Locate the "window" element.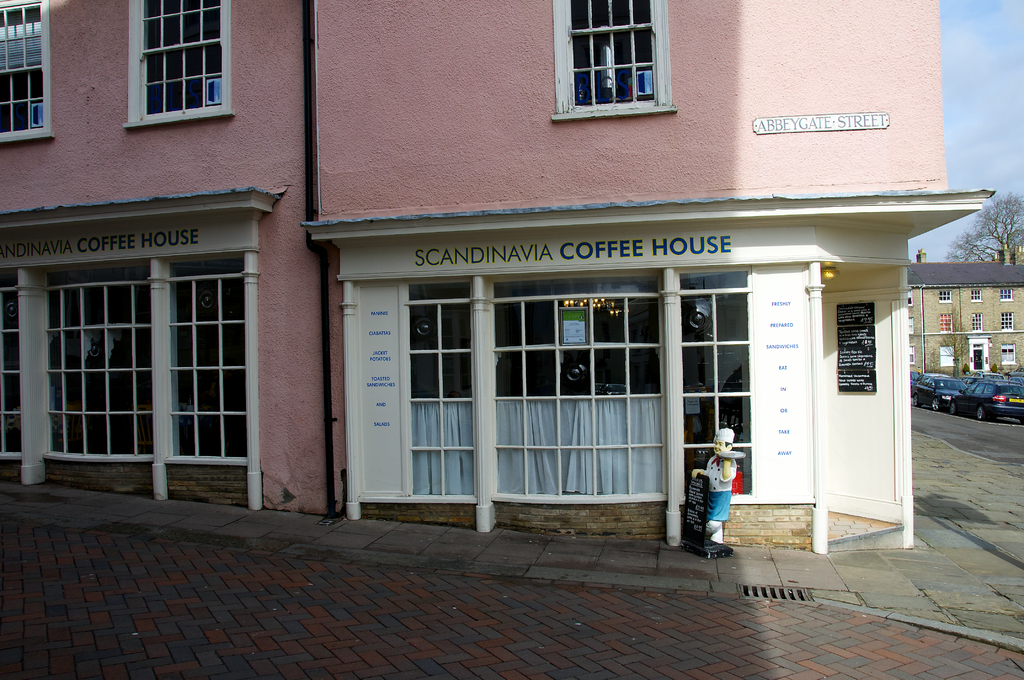
Element bbox: bbox=[124, 0, 231, 133].
